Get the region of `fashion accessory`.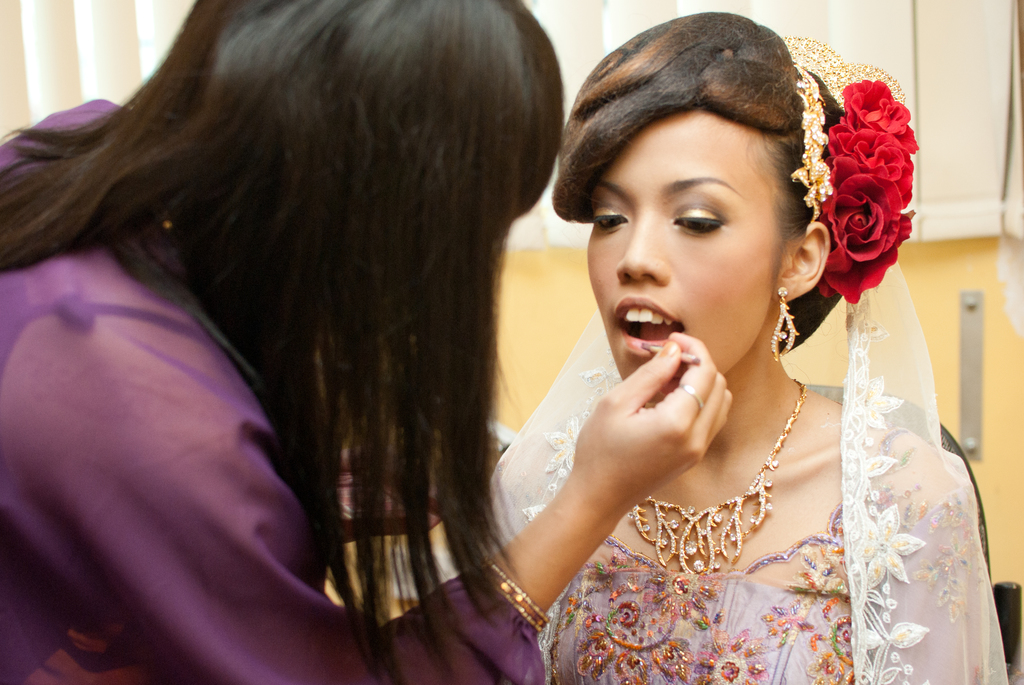
785:33:915:308.
